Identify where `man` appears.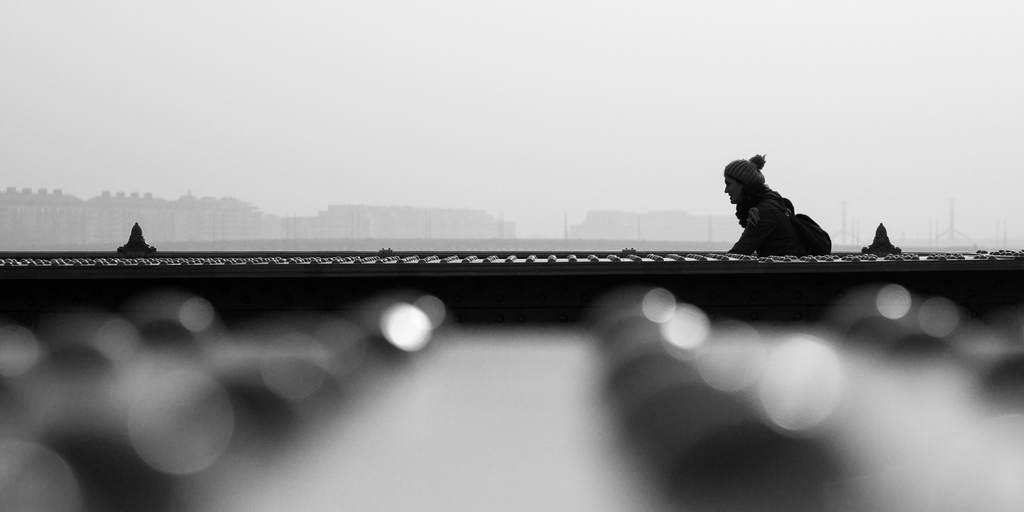
Appears at box=[709, 145, 820, 257].
